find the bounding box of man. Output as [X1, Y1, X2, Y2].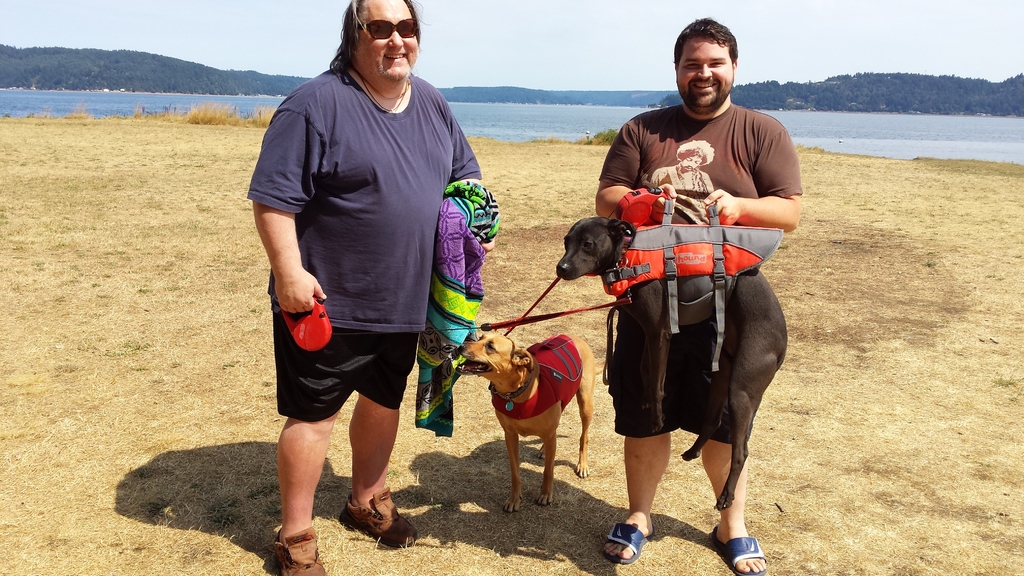
[249, 0, 472, 538].
